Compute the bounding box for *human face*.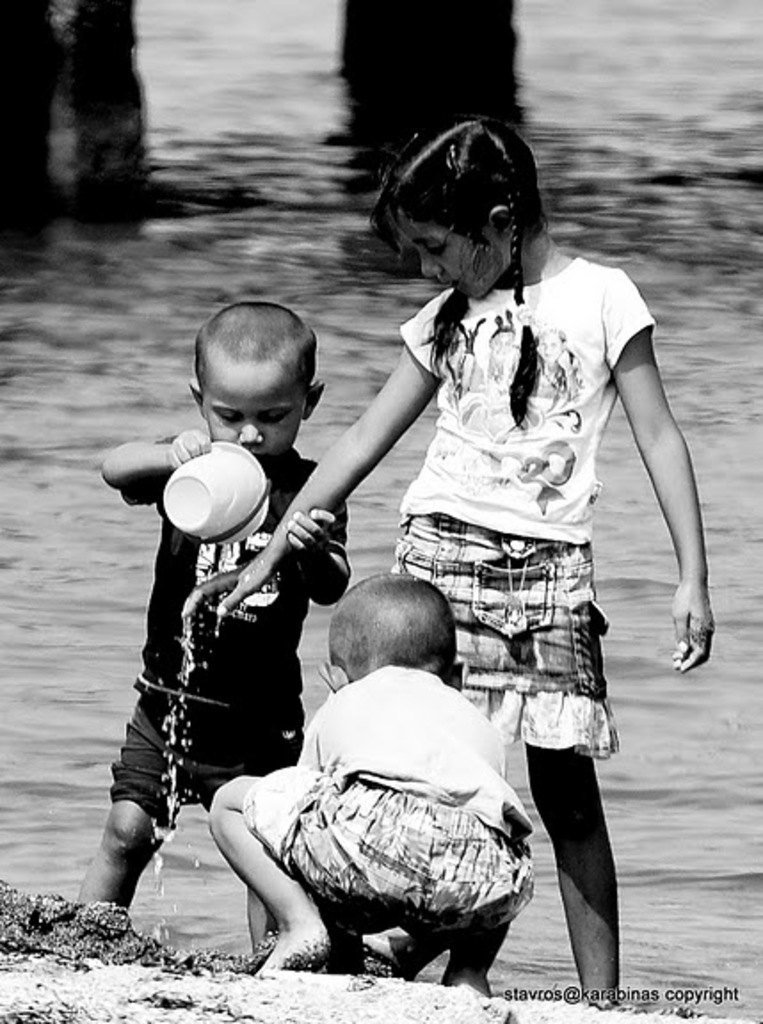
(400, 220, 500, 315).
